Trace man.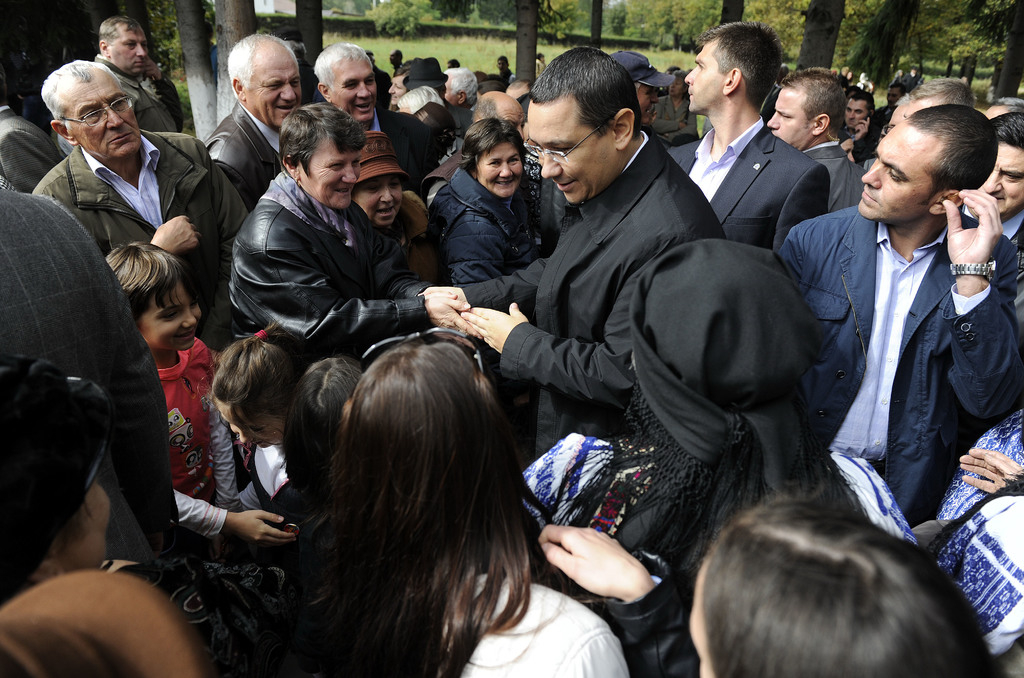
Traced to [left=204, top=28, right=304, bottom=207].
